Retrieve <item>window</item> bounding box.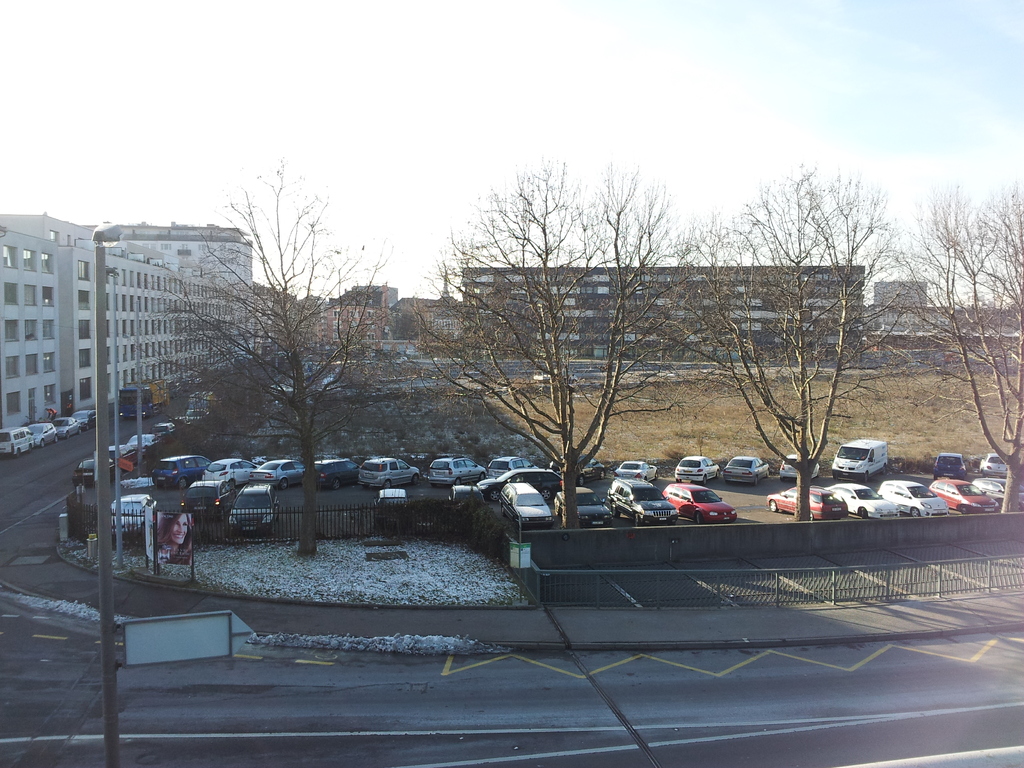
Bounding box: rect(3, 284, 17, 306).
